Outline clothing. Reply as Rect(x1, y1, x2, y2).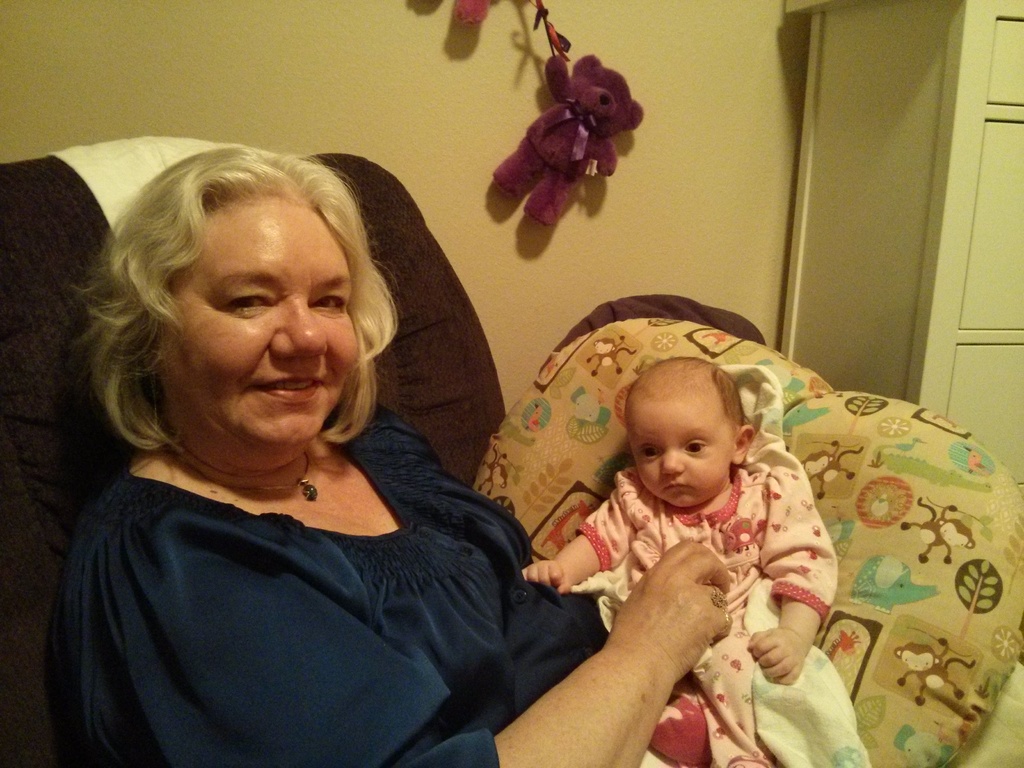
Rect(577, 465, 837, 767).
